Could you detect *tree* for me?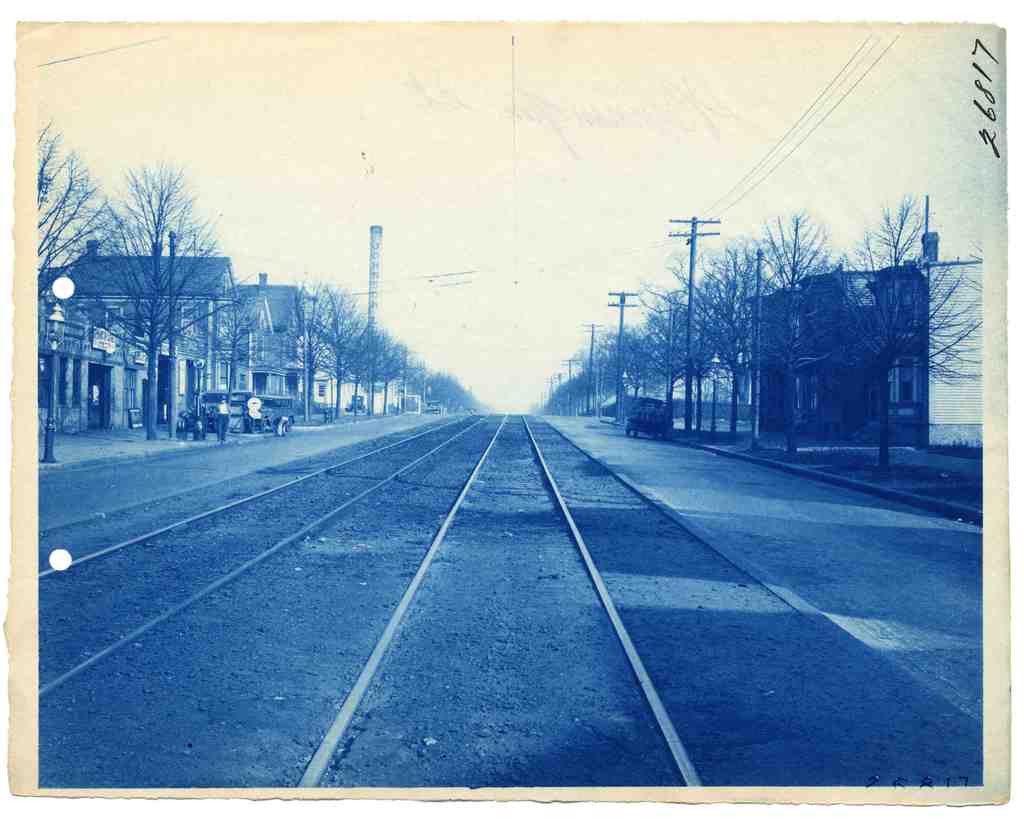
Detection result: 34/117/116/304.
